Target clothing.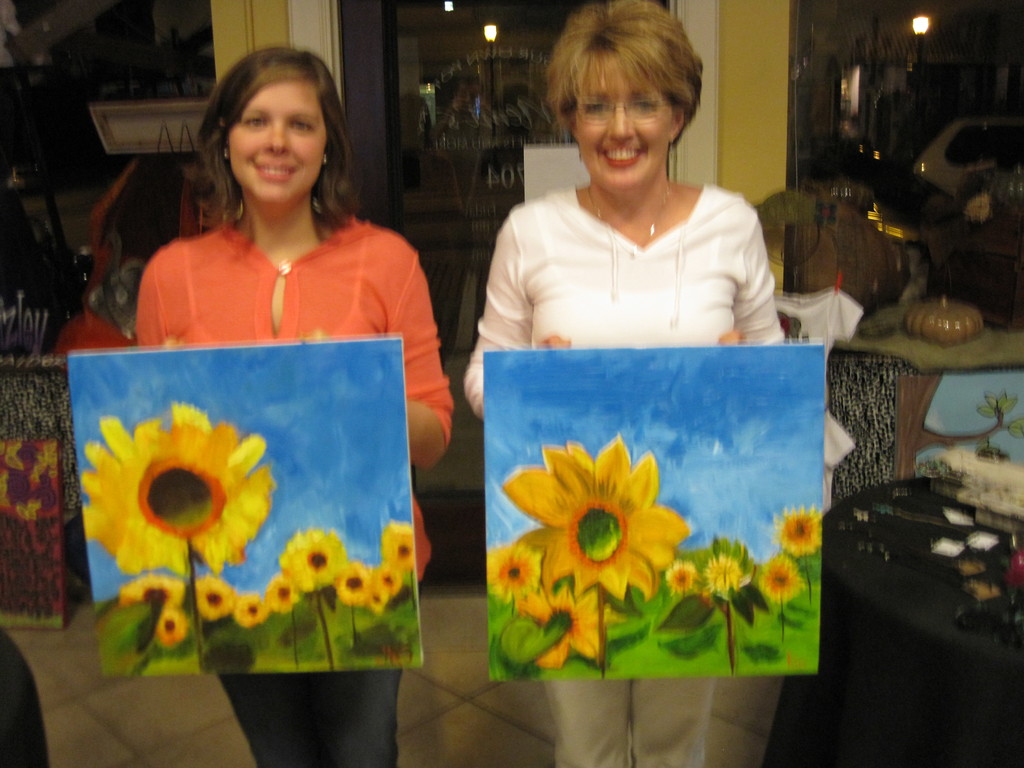
Target region: left=460, top=184, right=789, bottom=422.
